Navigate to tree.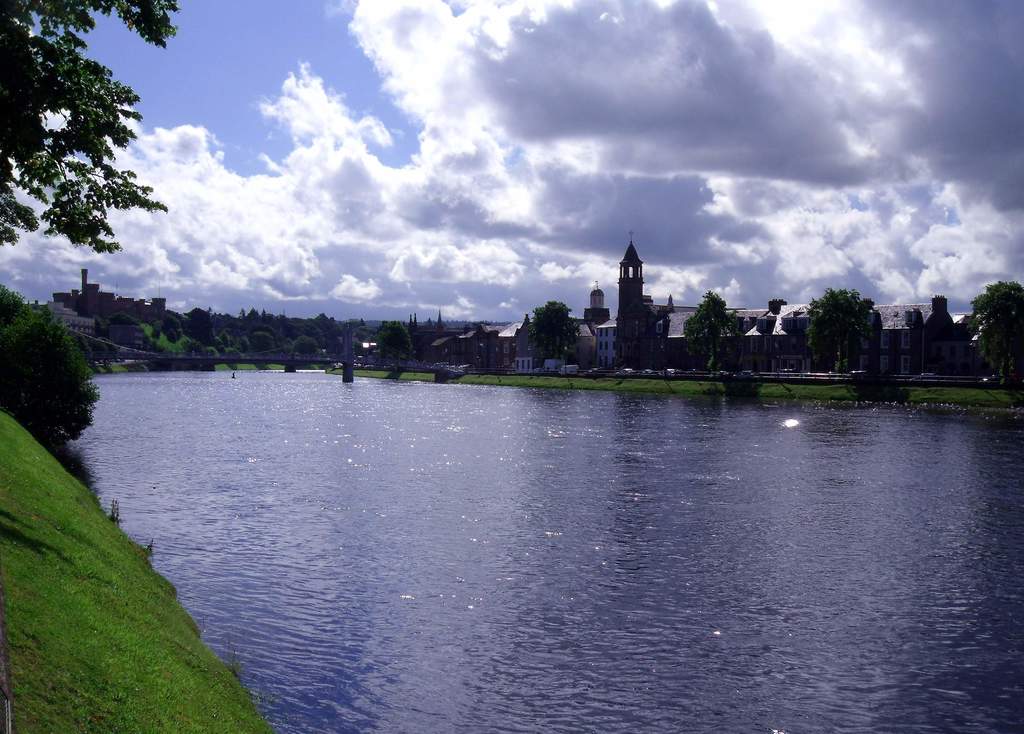
Navigation target: bbox=[680, 290, 746, 374].
